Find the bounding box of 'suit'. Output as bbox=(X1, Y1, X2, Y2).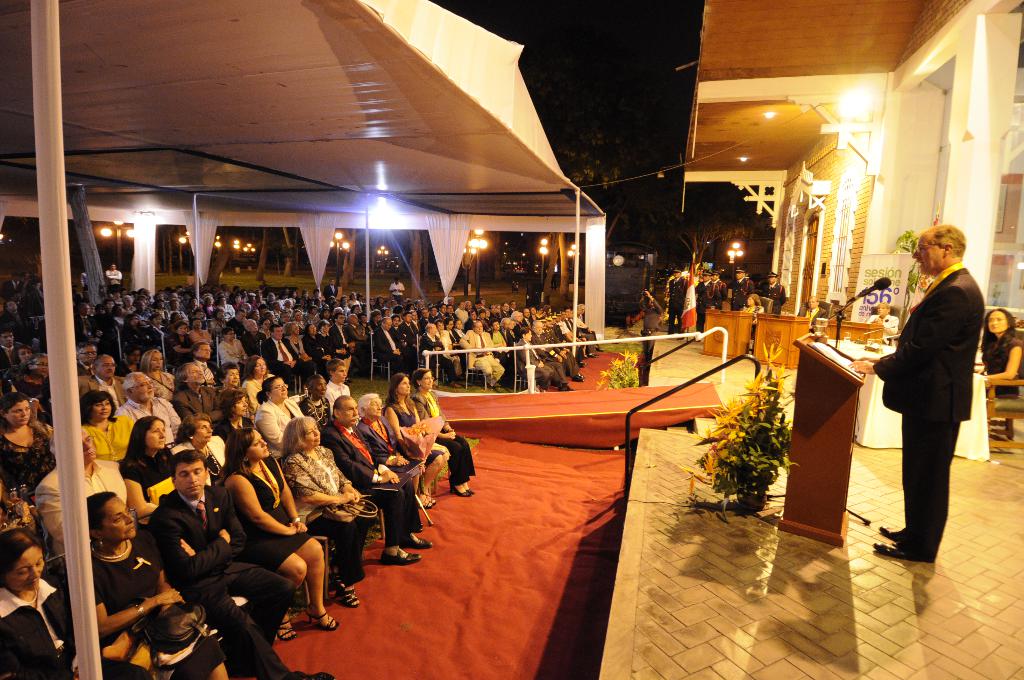
bbox=(323, 283, 339, 299).
